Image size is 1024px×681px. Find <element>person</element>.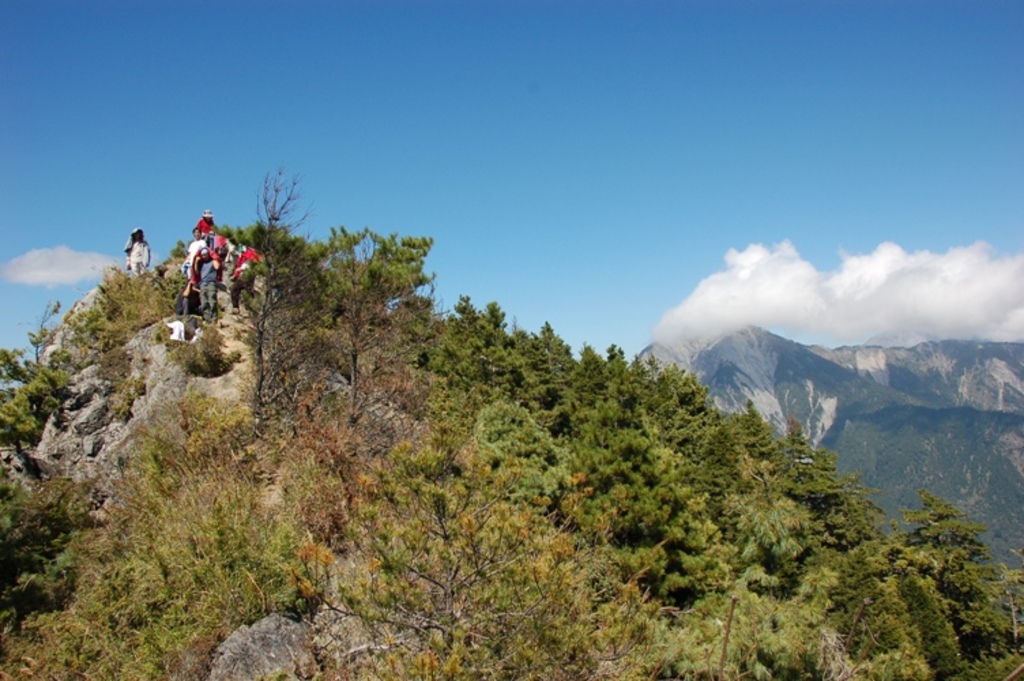
select_region(167, 211, 233, 332).
